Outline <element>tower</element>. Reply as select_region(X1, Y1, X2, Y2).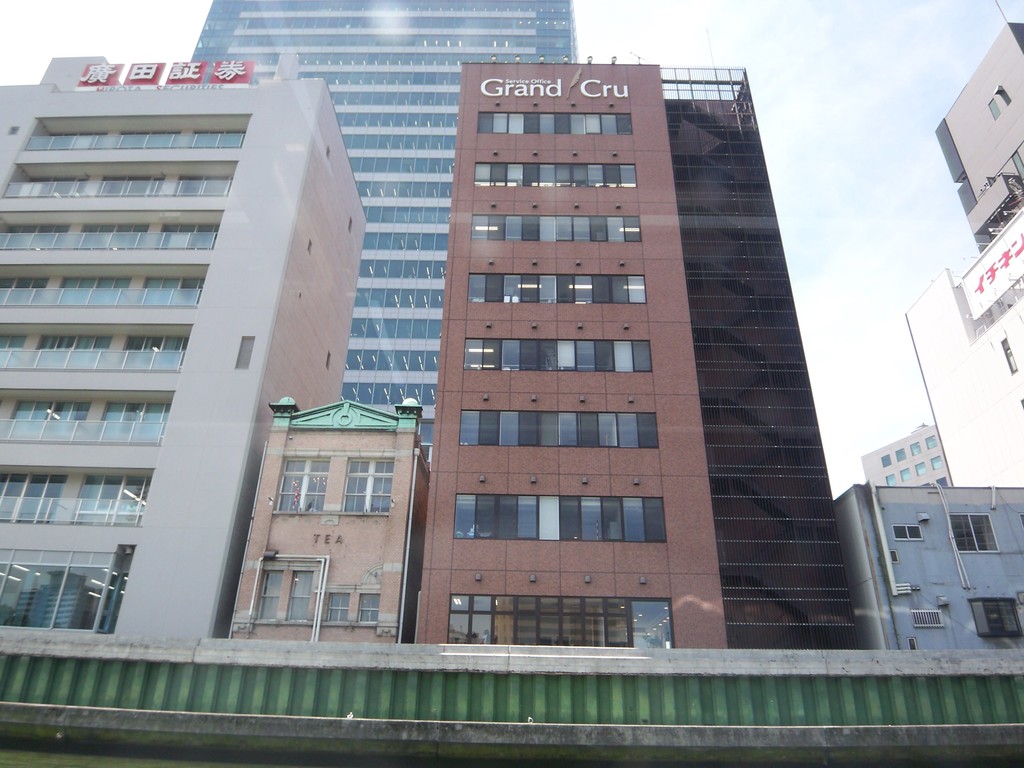
select_region(424, 65, 850, 648).
